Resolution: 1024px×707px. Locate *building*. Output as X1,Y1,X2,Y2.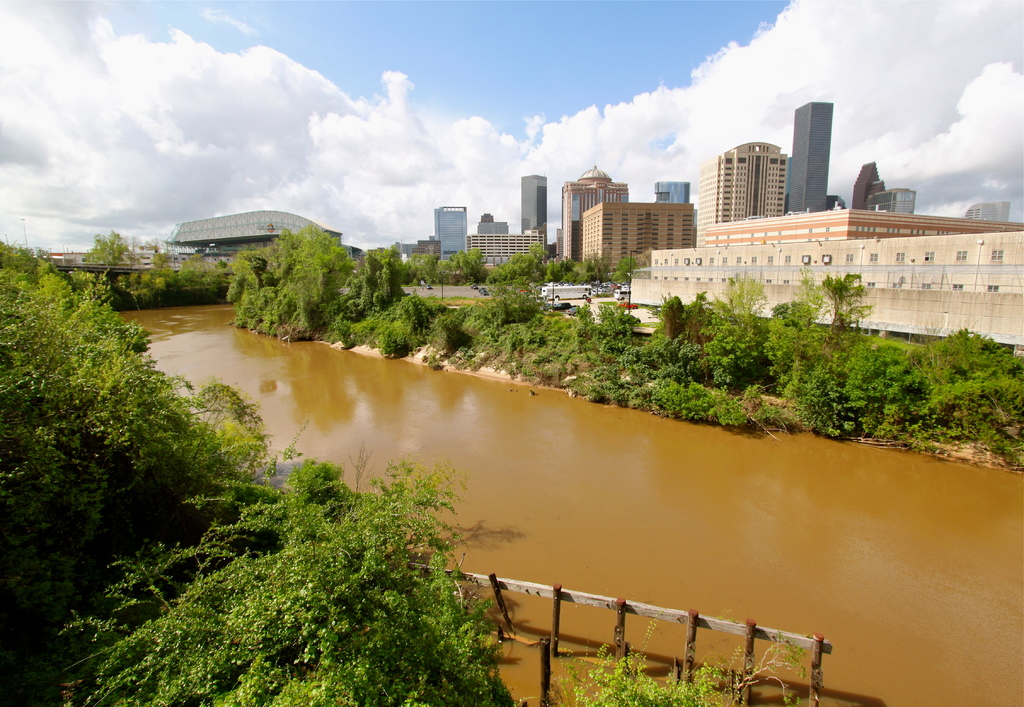
473,176,552,268.
